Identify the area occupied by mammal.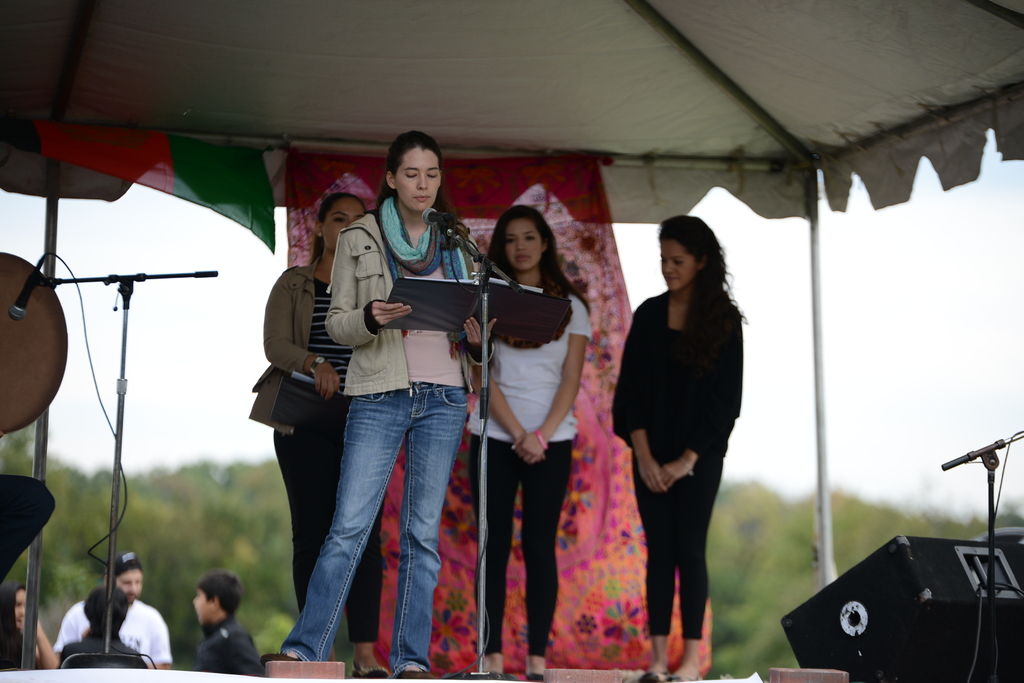
Area: x1=266, y1=189, x2=390, y2=682.
